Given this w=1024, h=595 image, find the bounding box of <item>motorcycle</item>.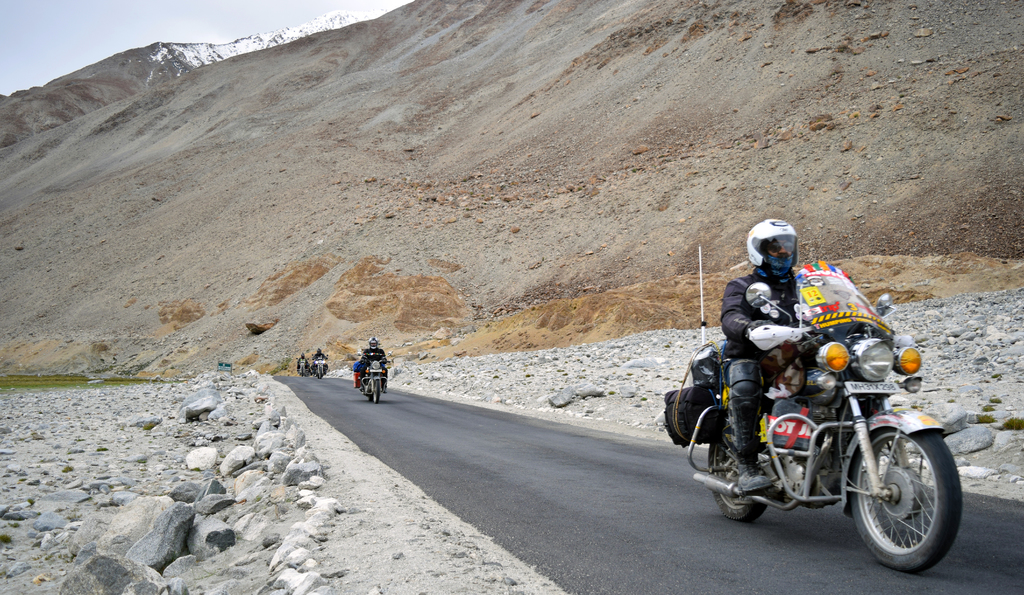
left=296, top=357, right=308, bottom=378.
